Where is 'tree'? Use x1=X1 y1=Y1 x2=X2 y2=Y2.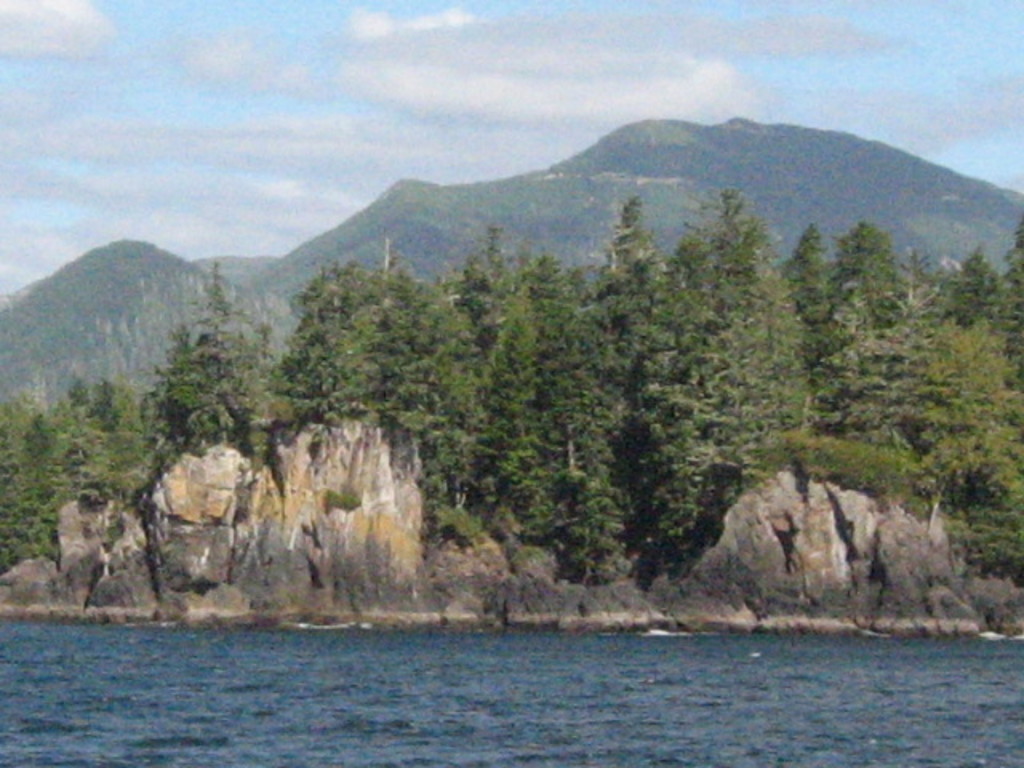
x1=790 y1=294 x2=950 y2=470.
